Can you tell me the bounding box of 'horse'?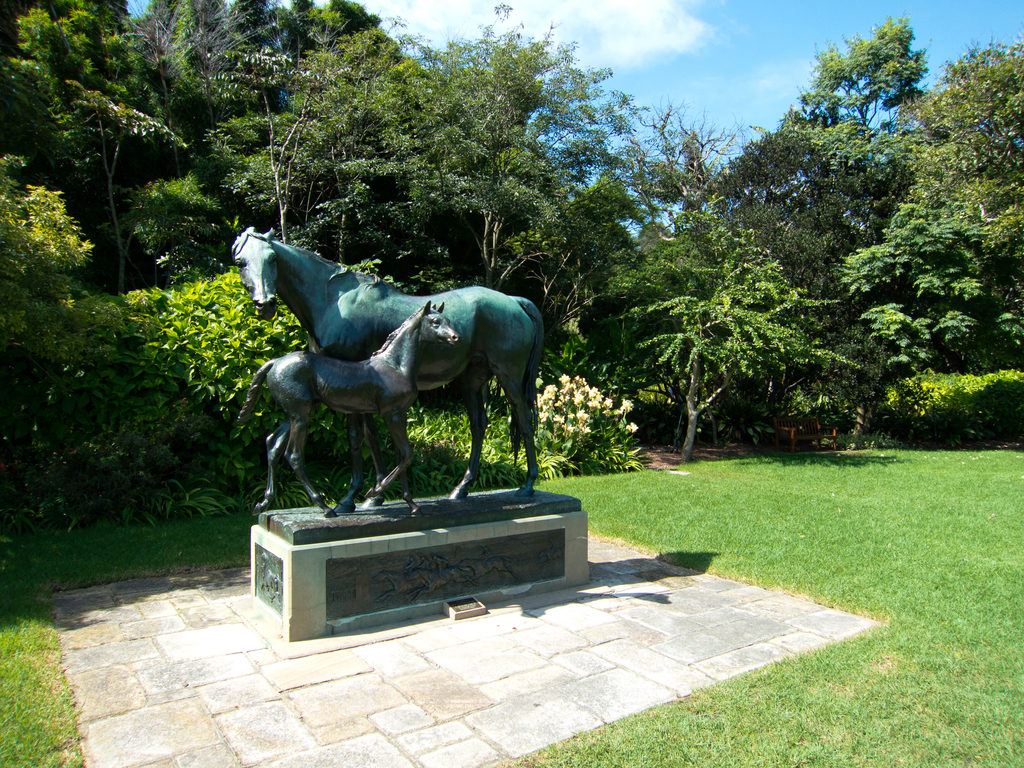
crop(234, 294, 461, 521).
